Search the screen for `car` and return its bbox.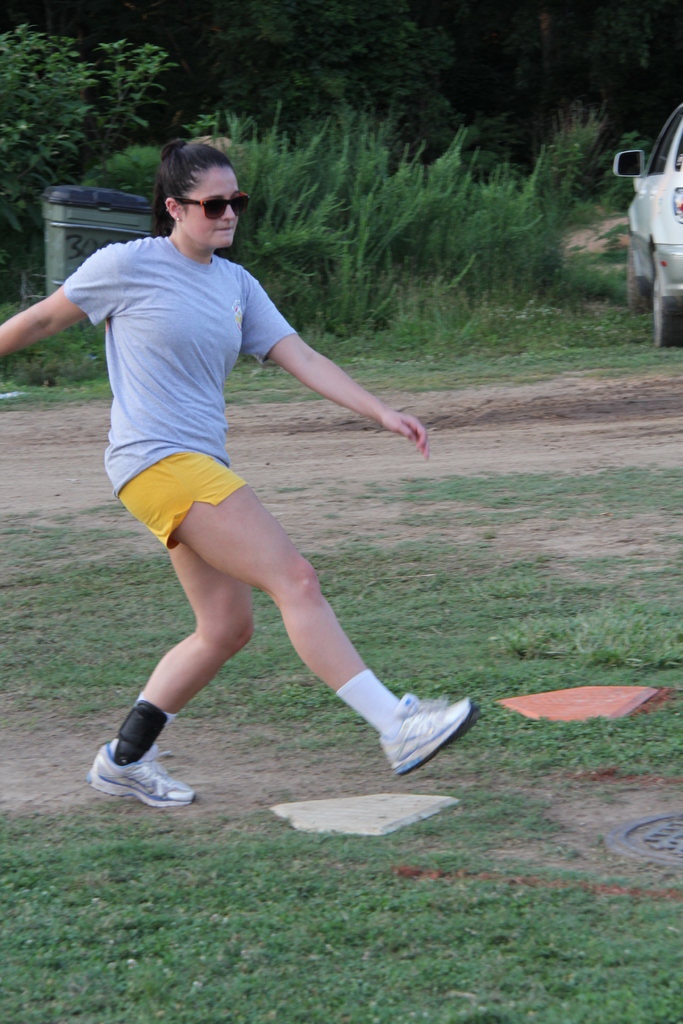
Found: bbox(609, 103, 682, 338).
